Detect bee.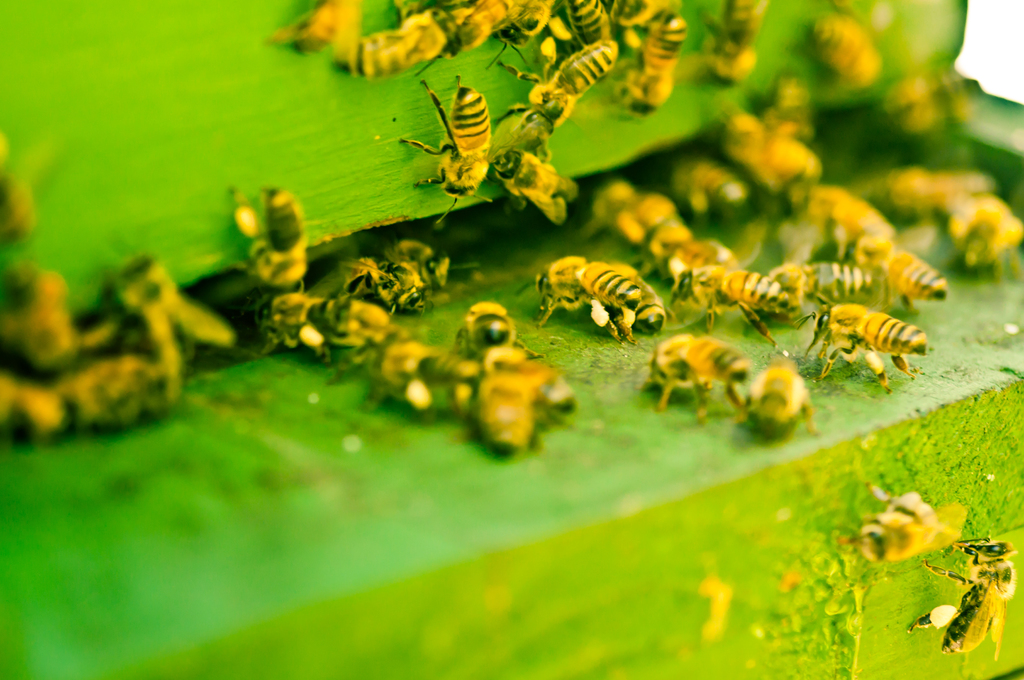
Detected at <bbox>470, 137, 584, 240</bbox>.
